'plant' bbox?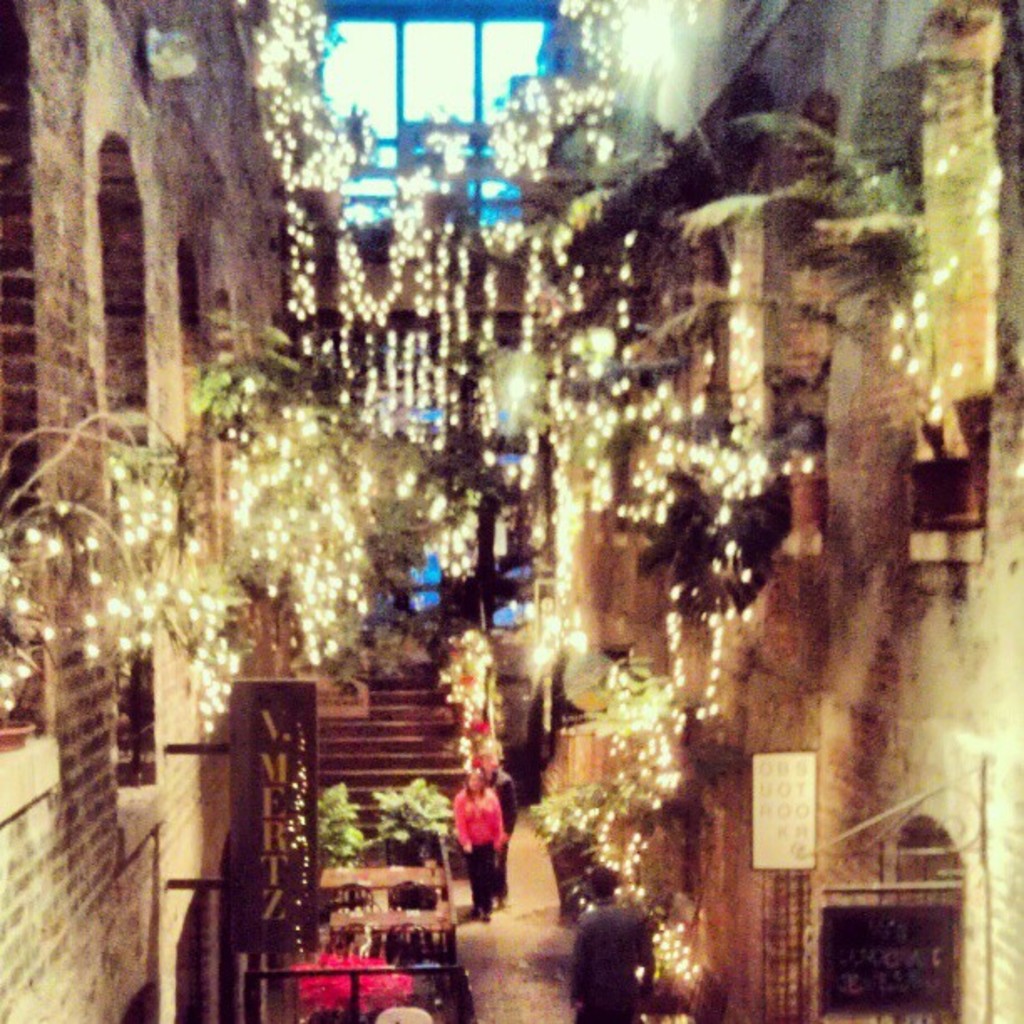
296 780 361 882
